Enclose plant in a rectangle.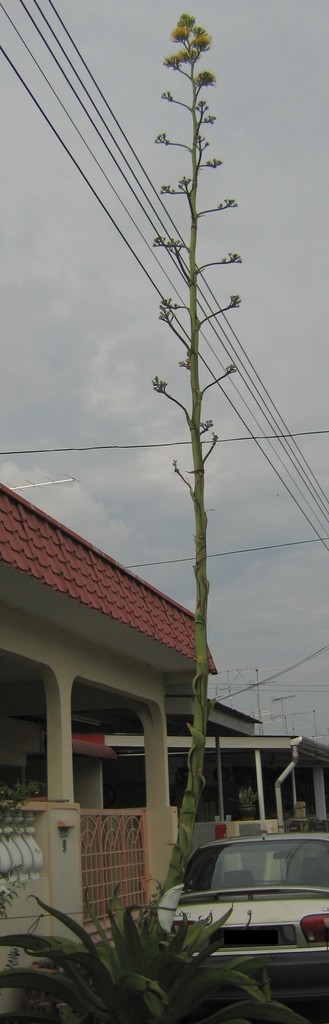
[2, 921, 264, 1021].
